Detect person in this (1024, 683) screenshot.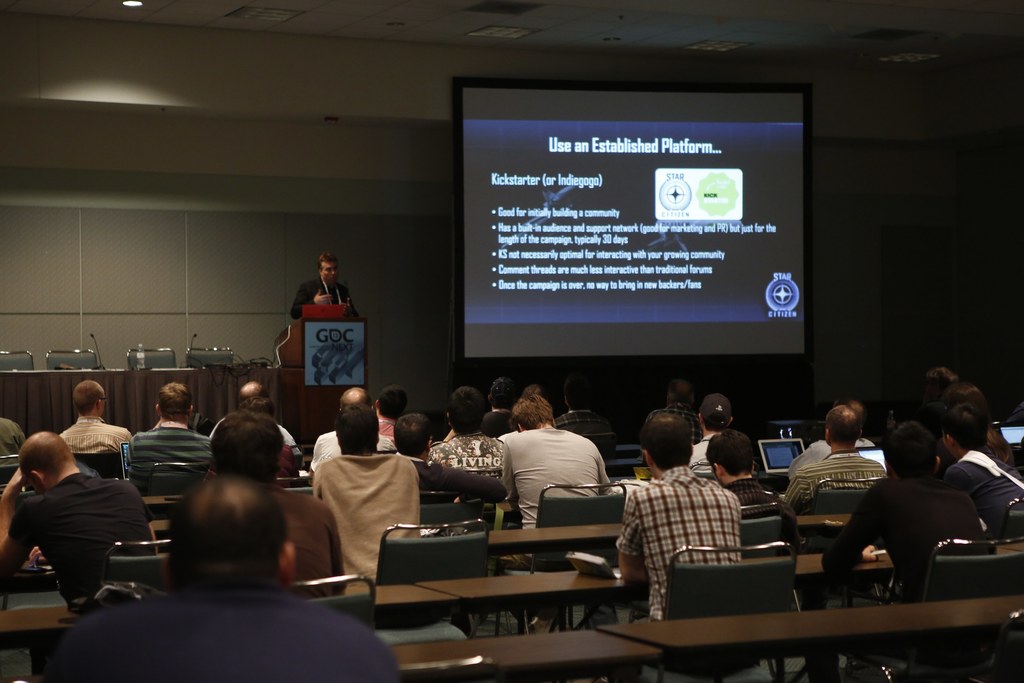
Detection: l=701, t=434, r=785, b=571.
